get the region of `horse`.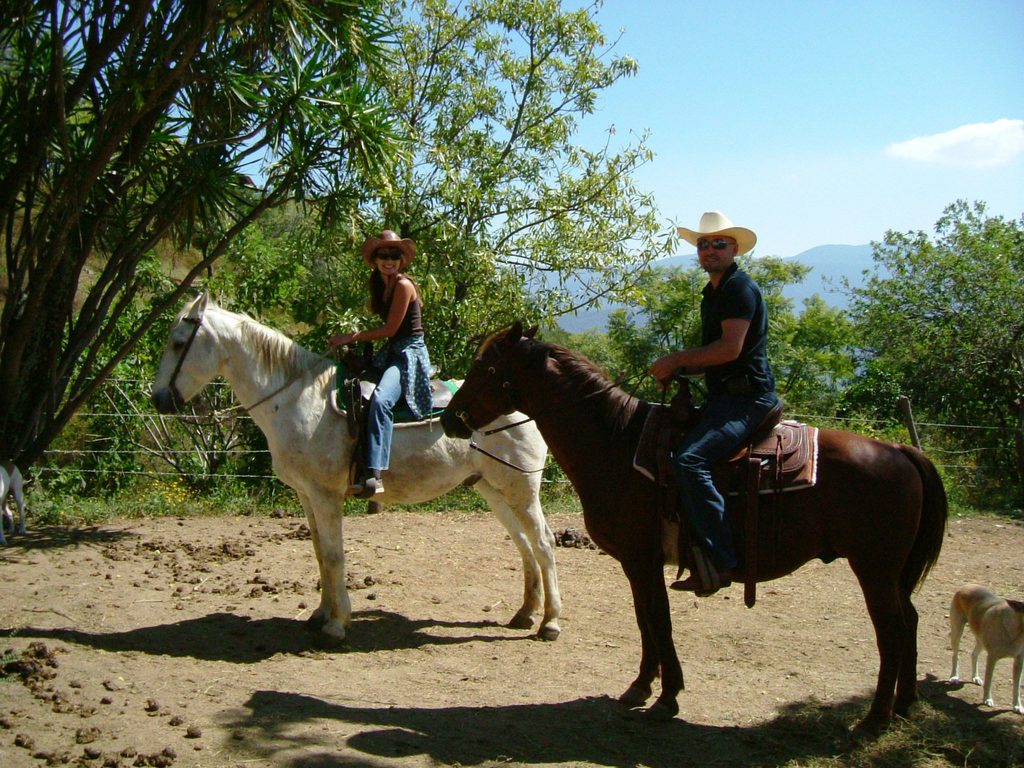
locate(150, 285, 567, 650).
